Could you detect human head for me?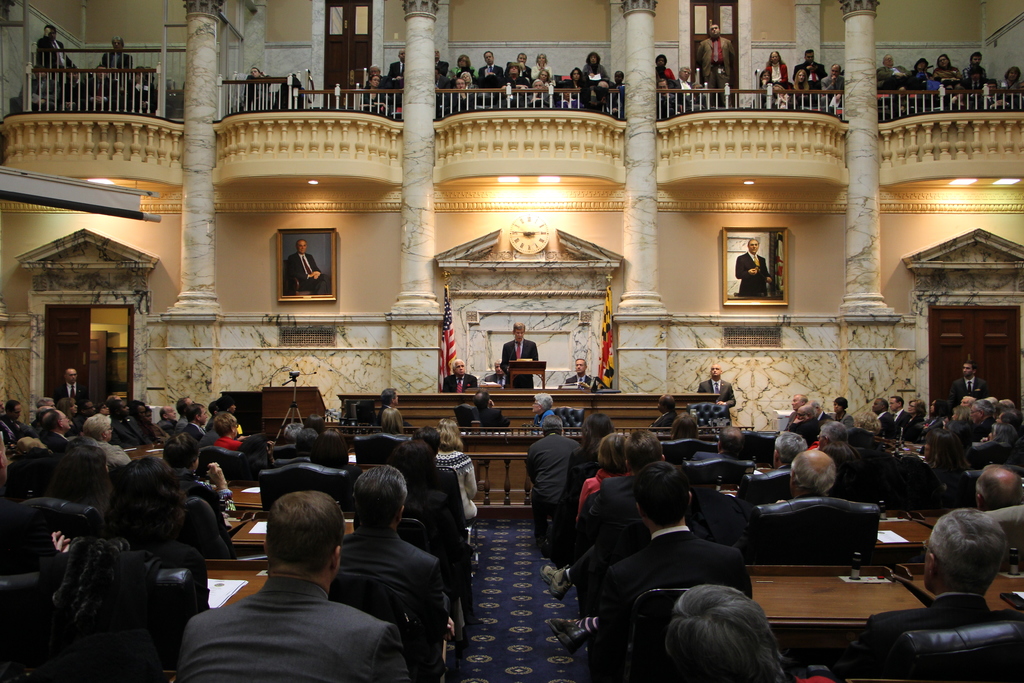
Detection result: box(368, 73, 381, 88).
